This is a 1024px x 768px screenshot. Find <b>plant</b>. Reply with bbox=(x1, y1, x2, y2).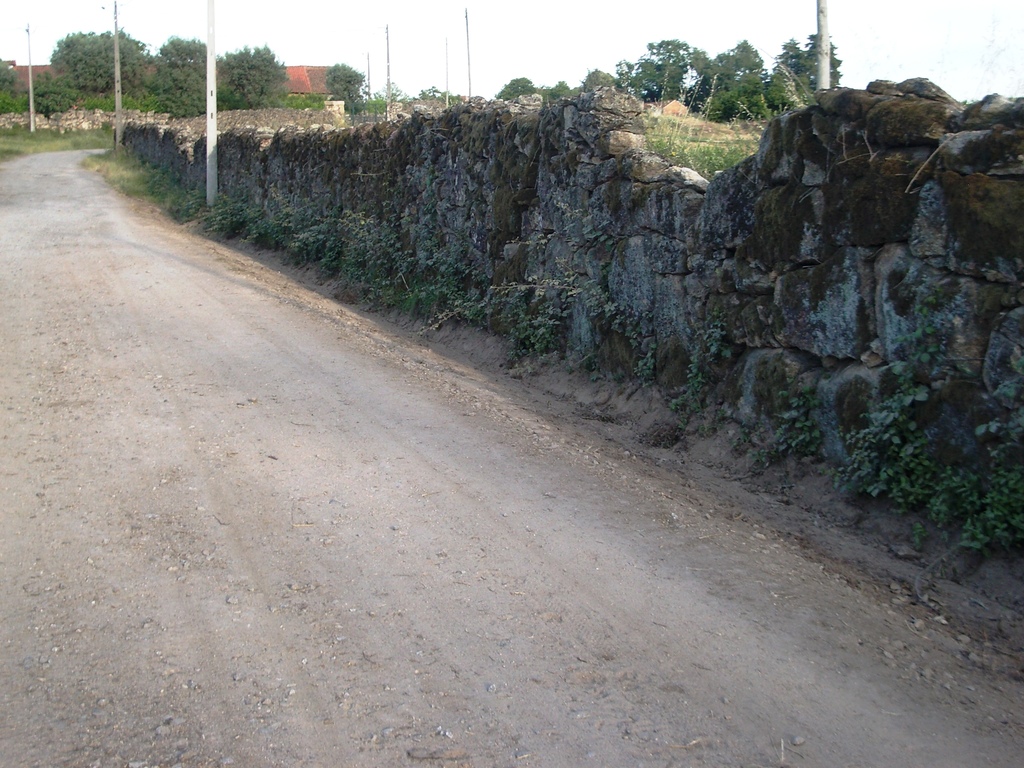
bbox=(1000, 385, 1023, 550).
